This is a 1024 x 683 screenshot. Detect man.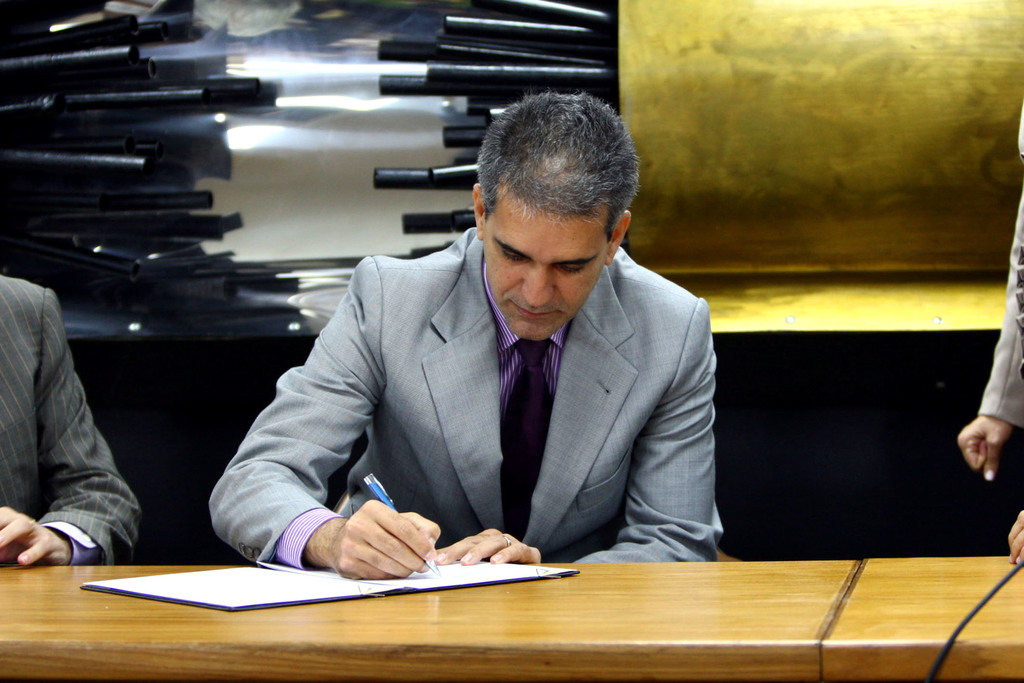
0/272/149/562.
